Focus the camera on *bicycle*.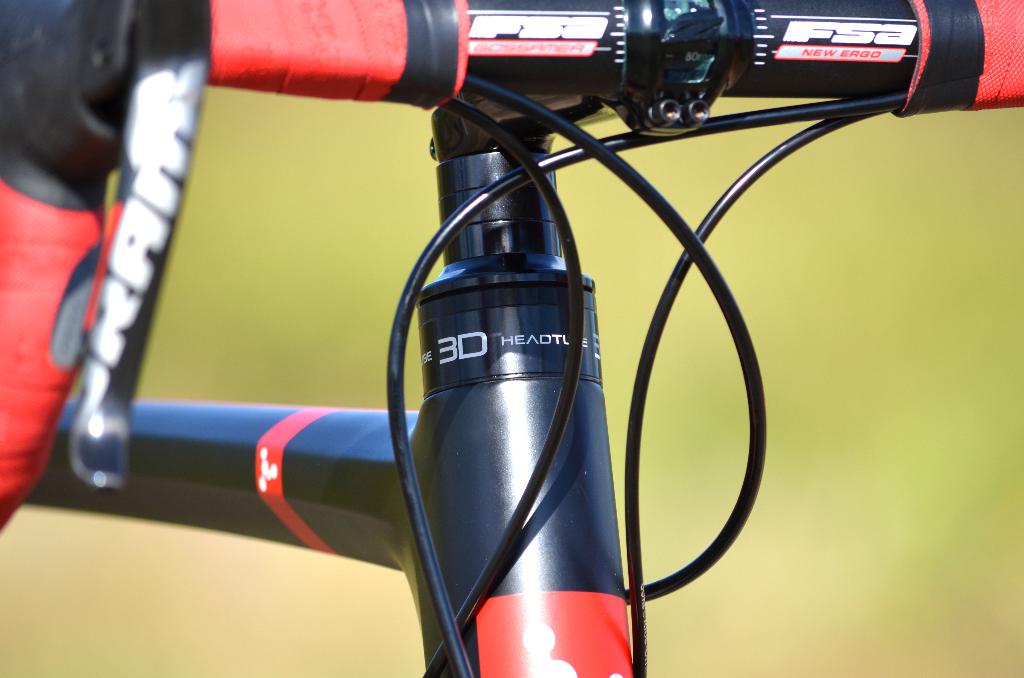
Focus region: detection(61, 10, 1023, 636).
